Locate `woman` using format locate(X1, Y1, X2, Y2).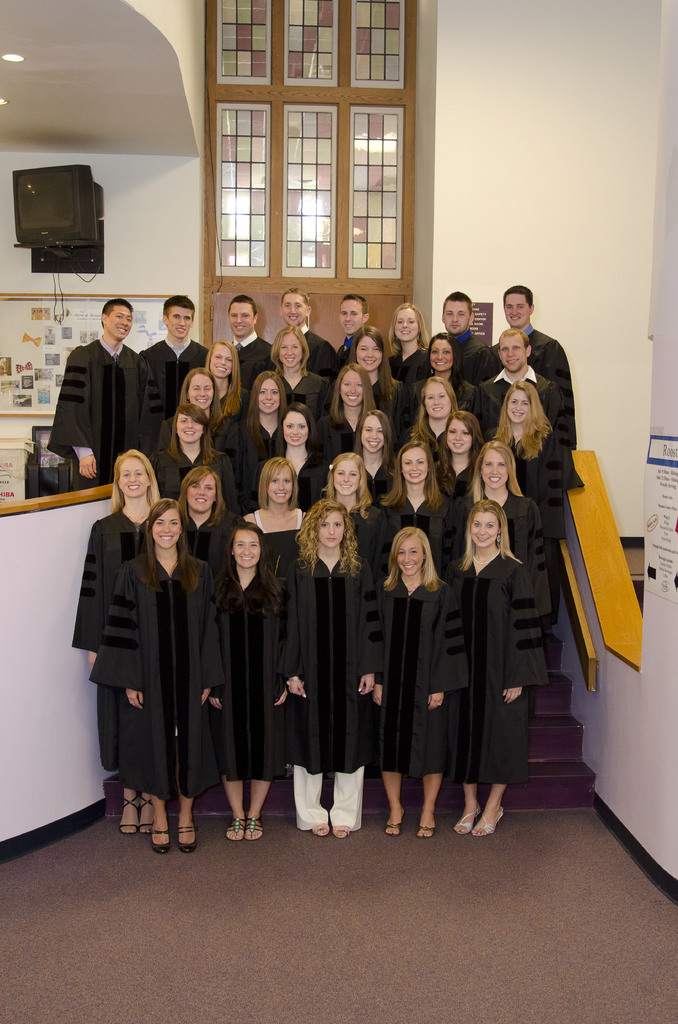
locate(204, 522, 285, 853).
